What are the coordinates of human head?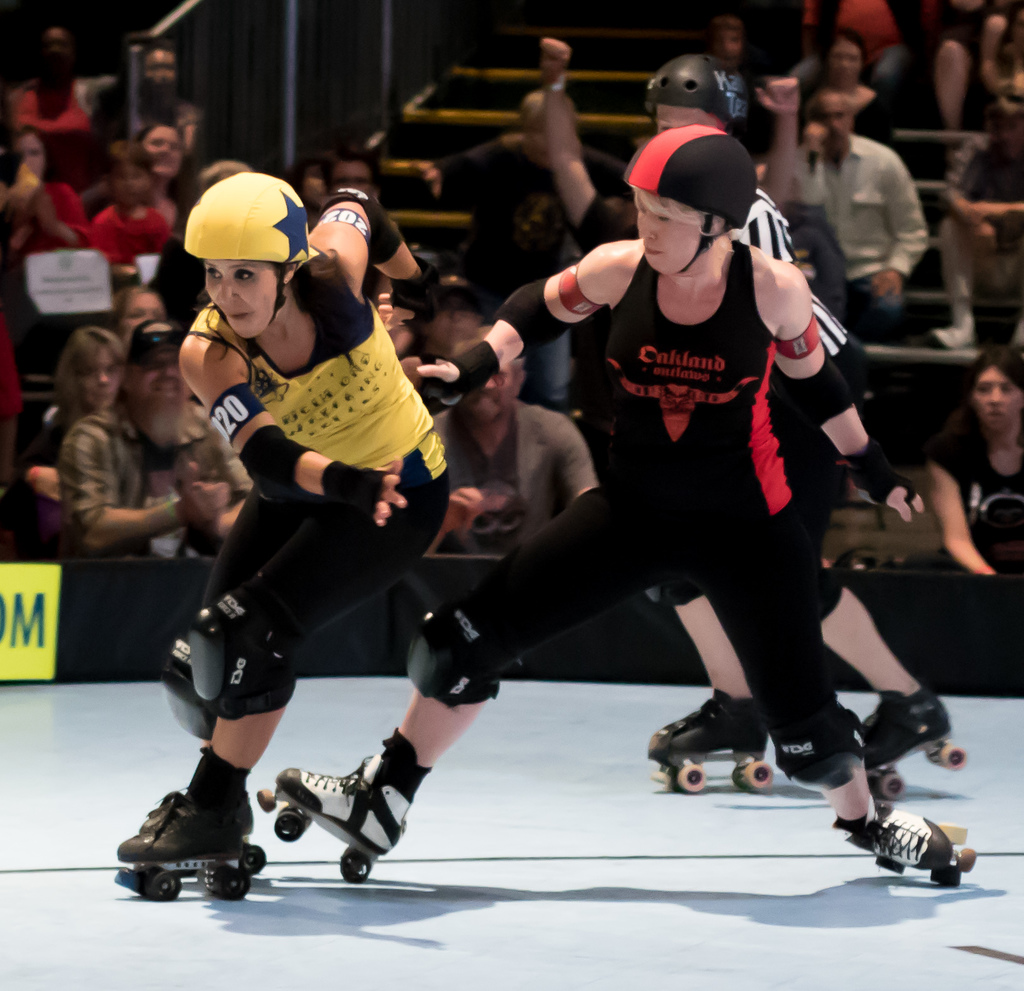
select_region(120, 318, 193, 420).
